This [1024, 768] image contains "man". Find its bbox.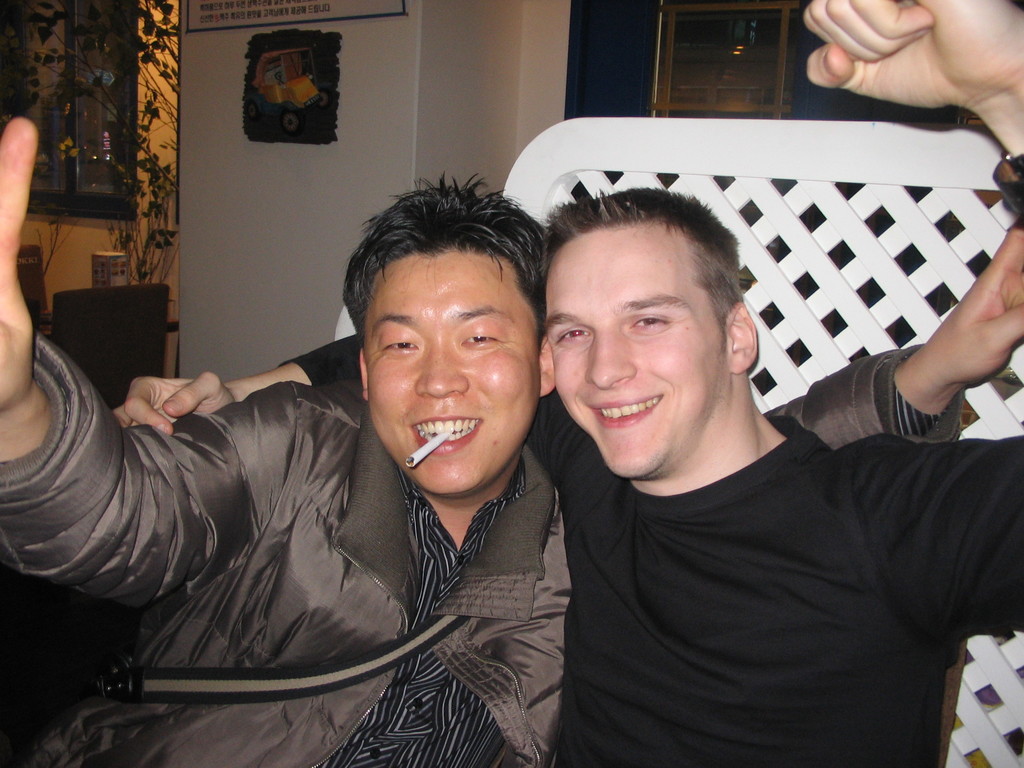
(0, 111, 1023, 767).
